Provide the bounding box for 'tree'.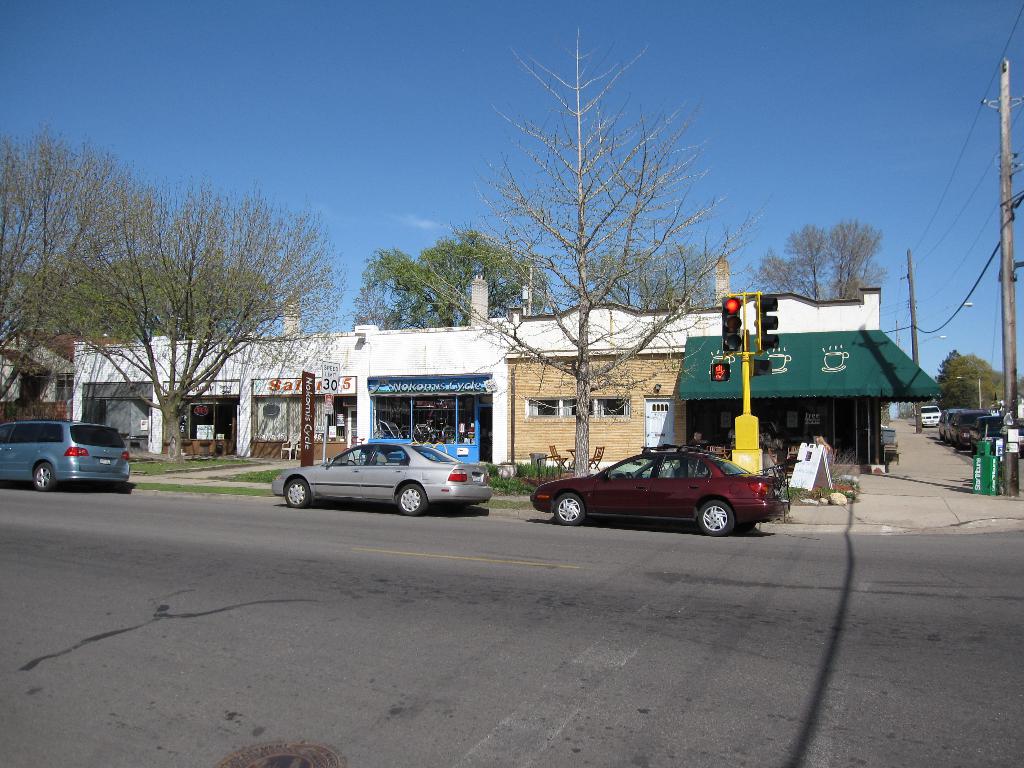
1016,374,1023,402.
